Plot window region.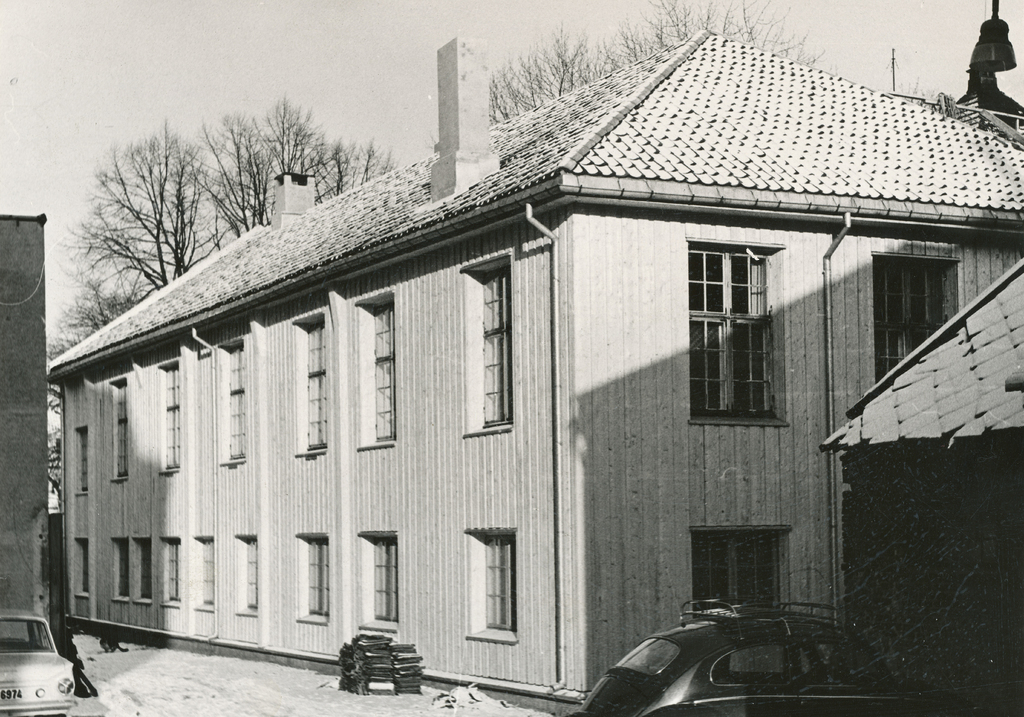
Plotted at bbox(369, 544, 397, 618).
